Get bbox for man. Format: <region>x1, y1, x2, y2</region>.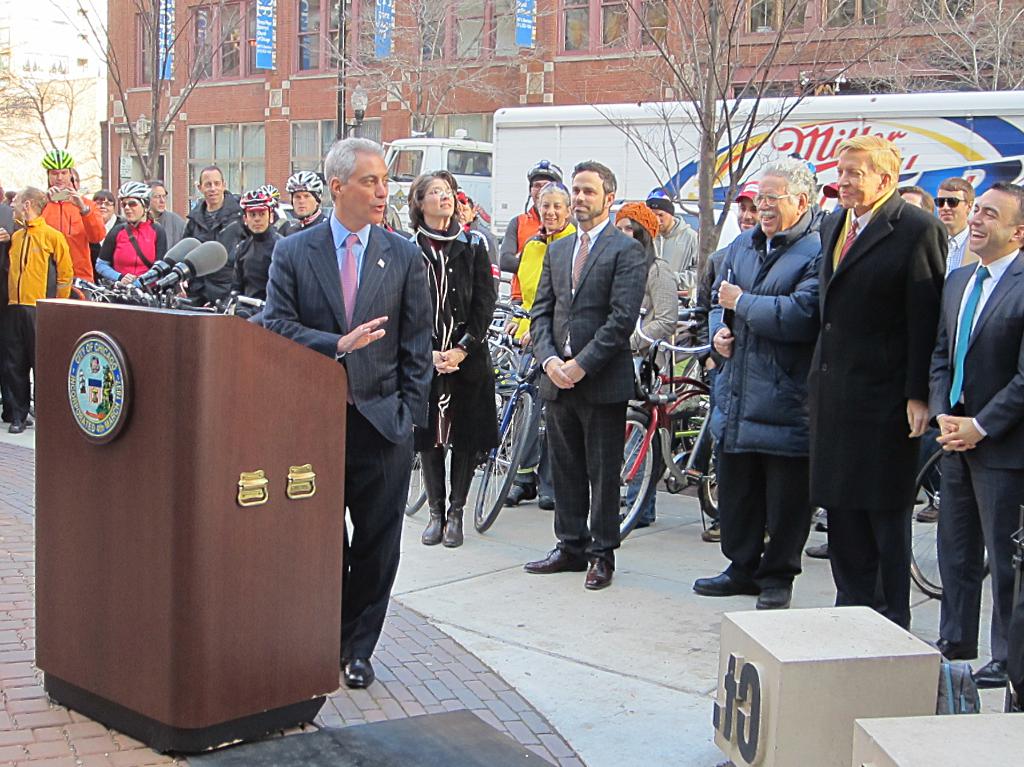
<region>814, 129, 948, 624</region>.
